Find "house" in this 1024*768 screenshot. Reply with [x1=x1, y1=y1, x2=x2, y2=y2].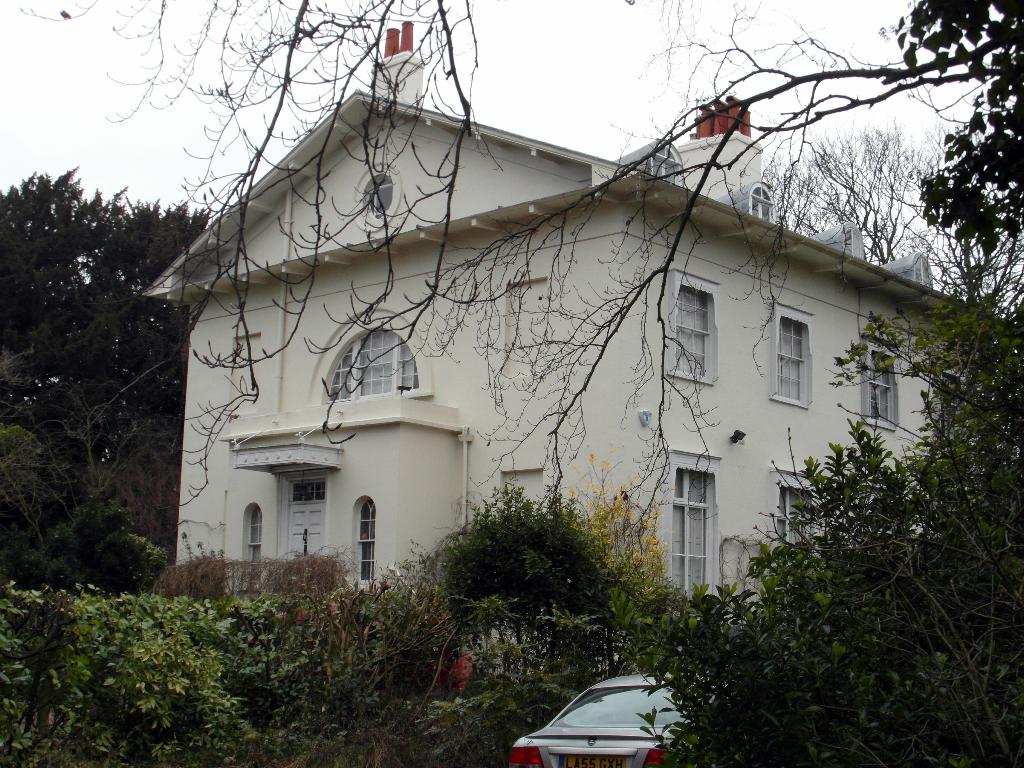
[x1=137, y1=17, x2=1023, y2=710].
